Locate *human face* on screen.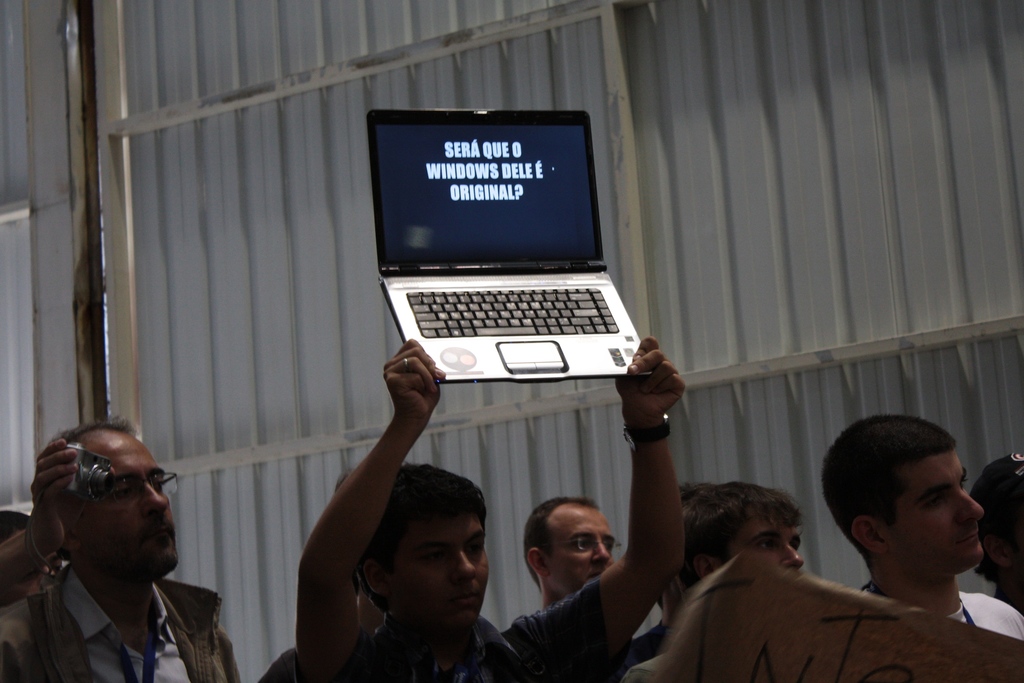
On screen at (left=6, top=557, right=63, bottom=596).
